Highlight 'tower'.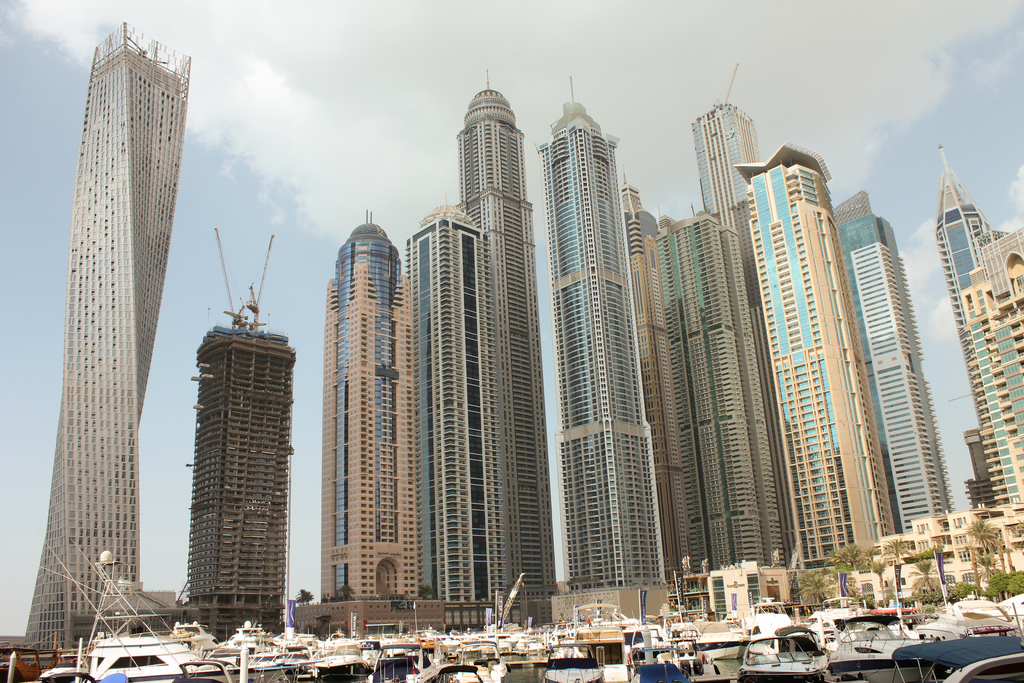
Highlighted region: <bbox>319, 217, 422, 595</bbox>.
